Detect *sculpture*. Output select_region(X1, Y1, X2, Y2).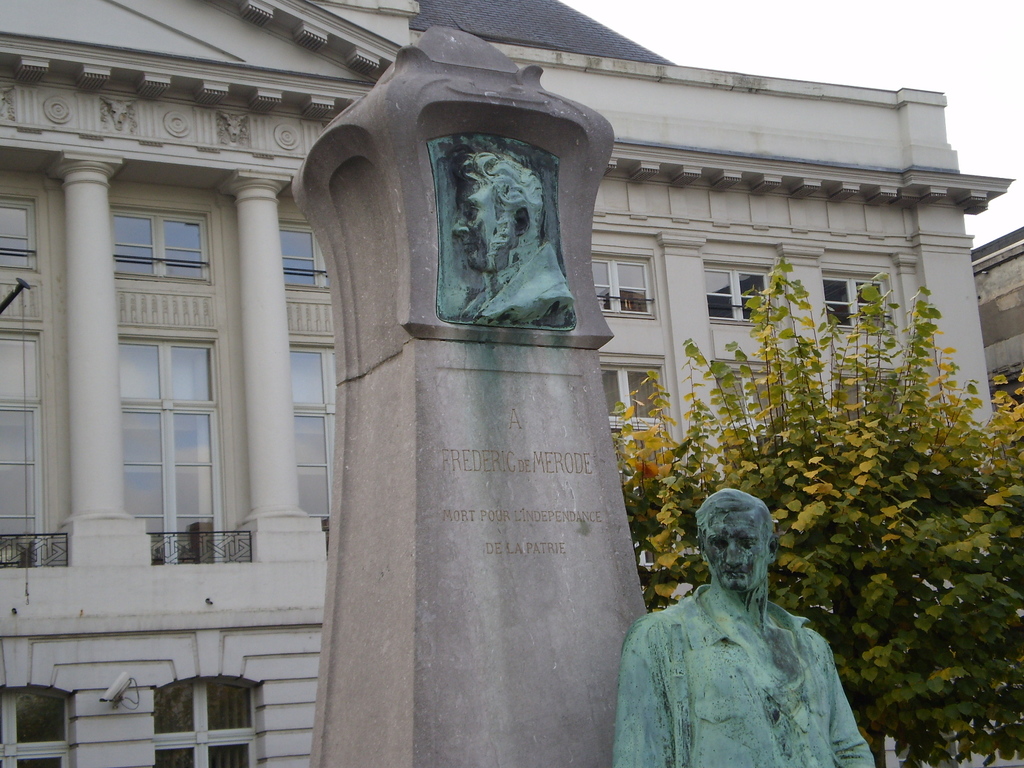
select_region(602, 459, 876, 767).
